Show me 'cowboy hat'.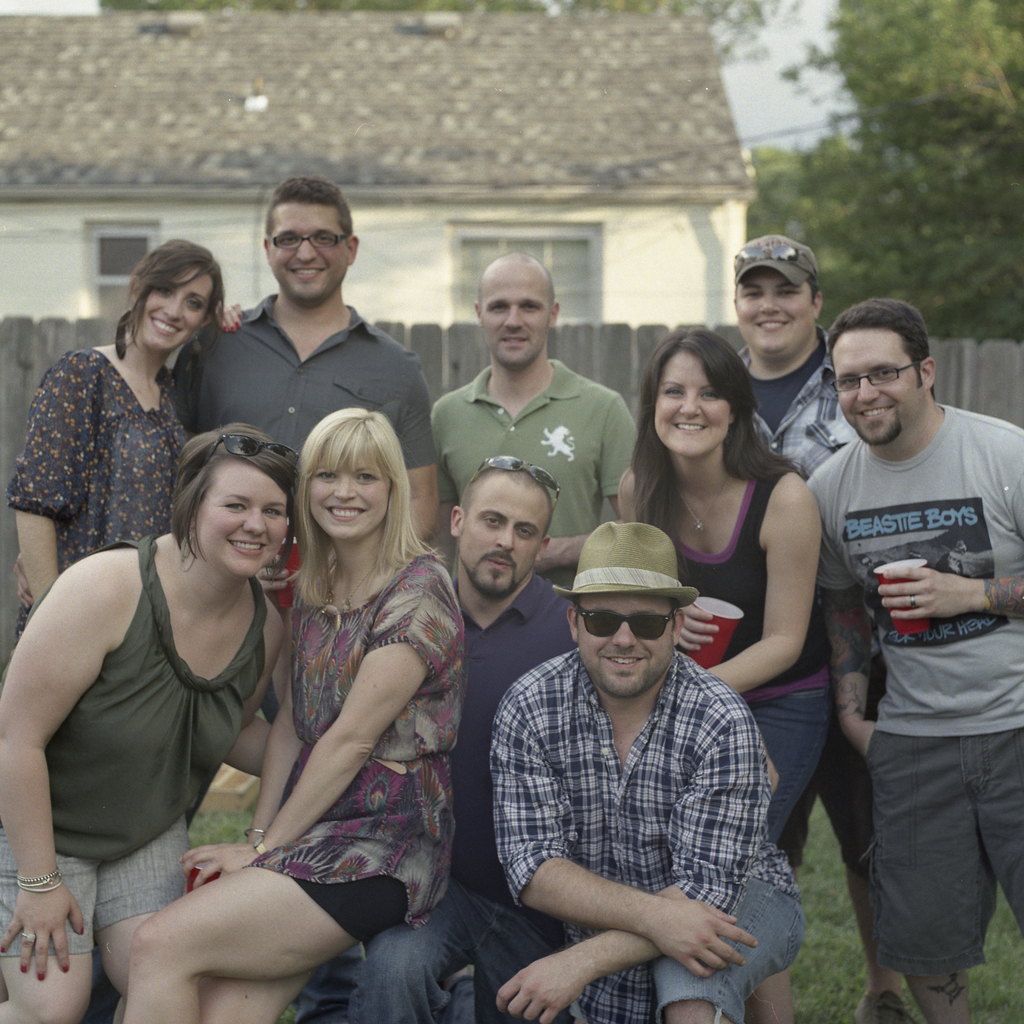
'cowboy hat' is here: left=552, top=520, right=717, bottom=611.
